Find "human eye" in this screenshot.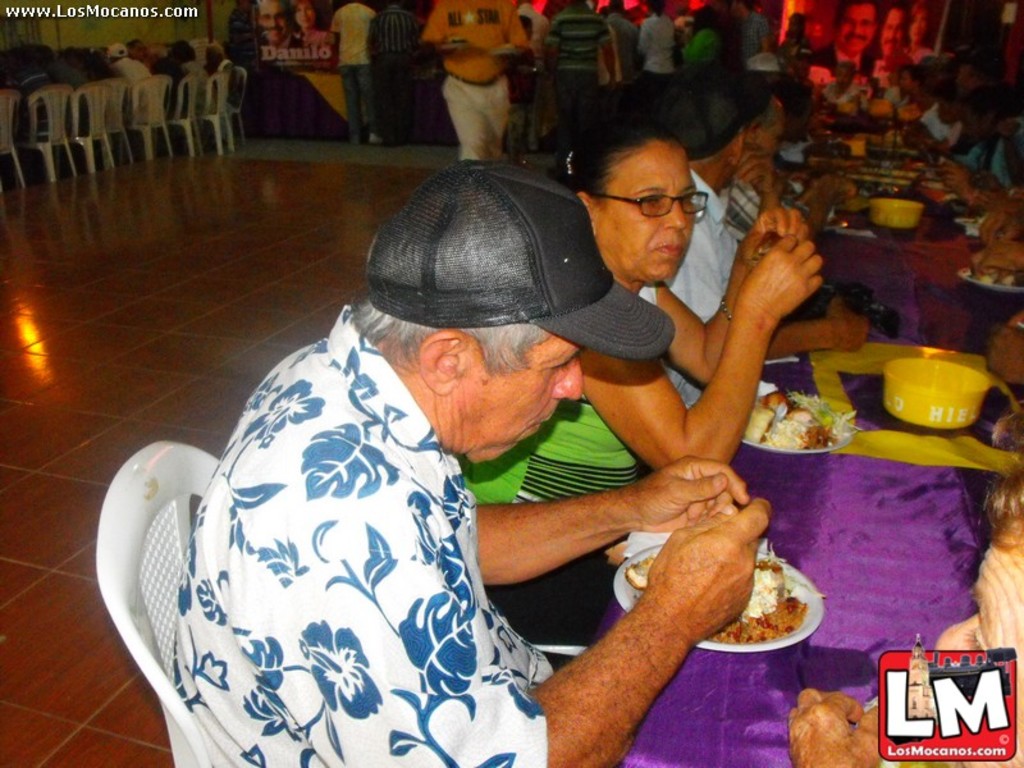
The bounding box for "human eye" is pyautogui.locateOnScreen(678, 187, 698, 207).
